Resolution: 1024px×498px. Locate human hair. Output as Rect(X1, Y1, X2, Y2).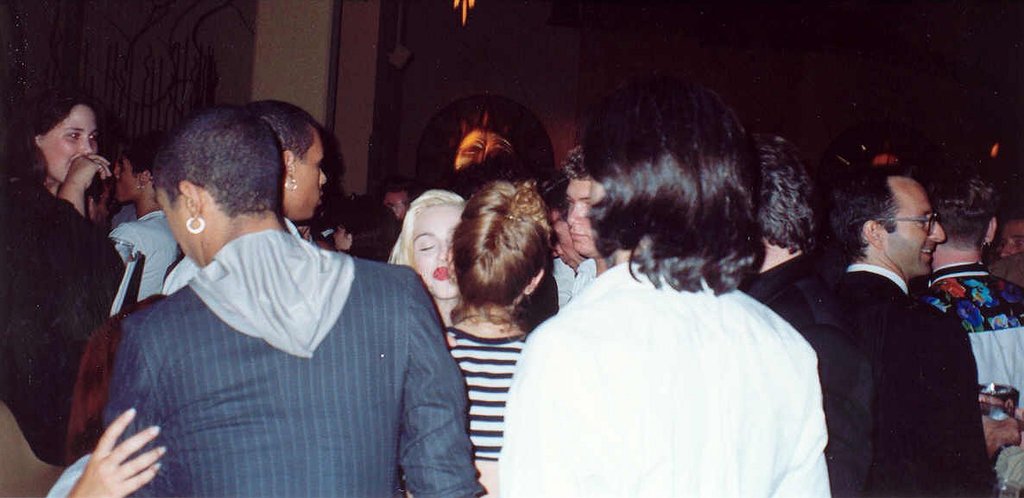
Rect(240, 98, 321, 159).
